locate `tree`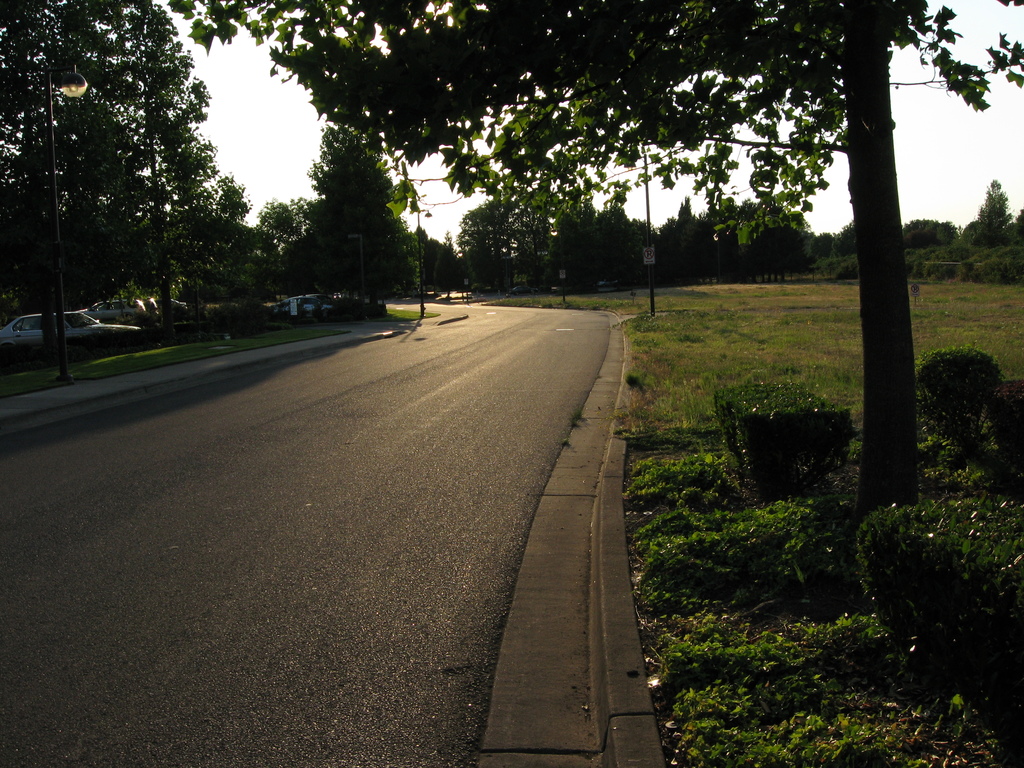
273, 101, 401, 323
